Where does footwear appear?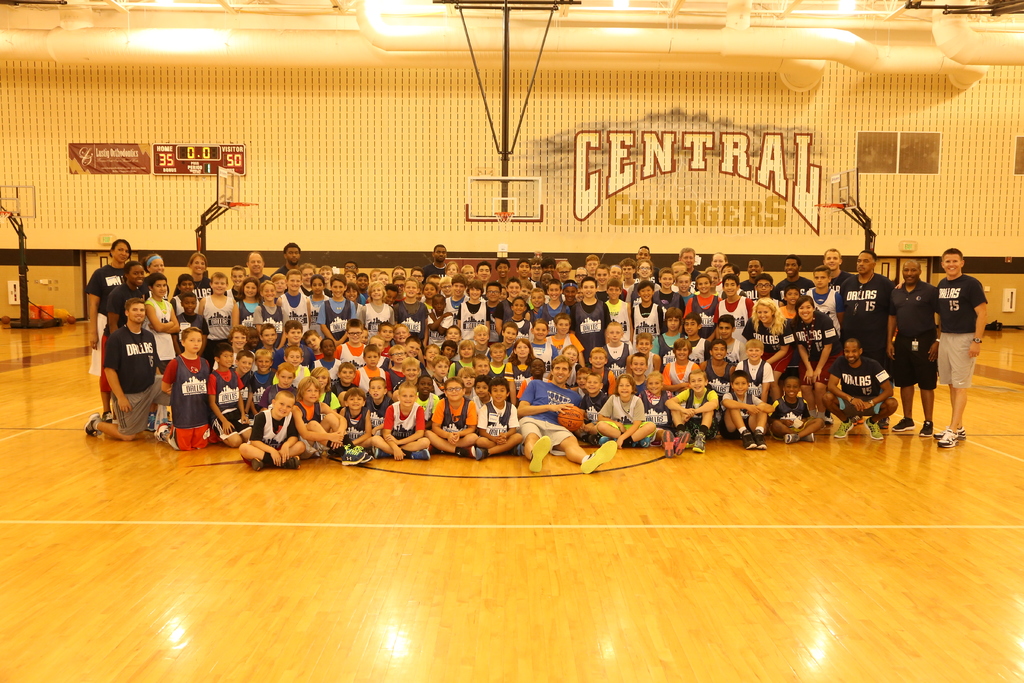
Appears at bbox=(321, 445, 333, 458).
